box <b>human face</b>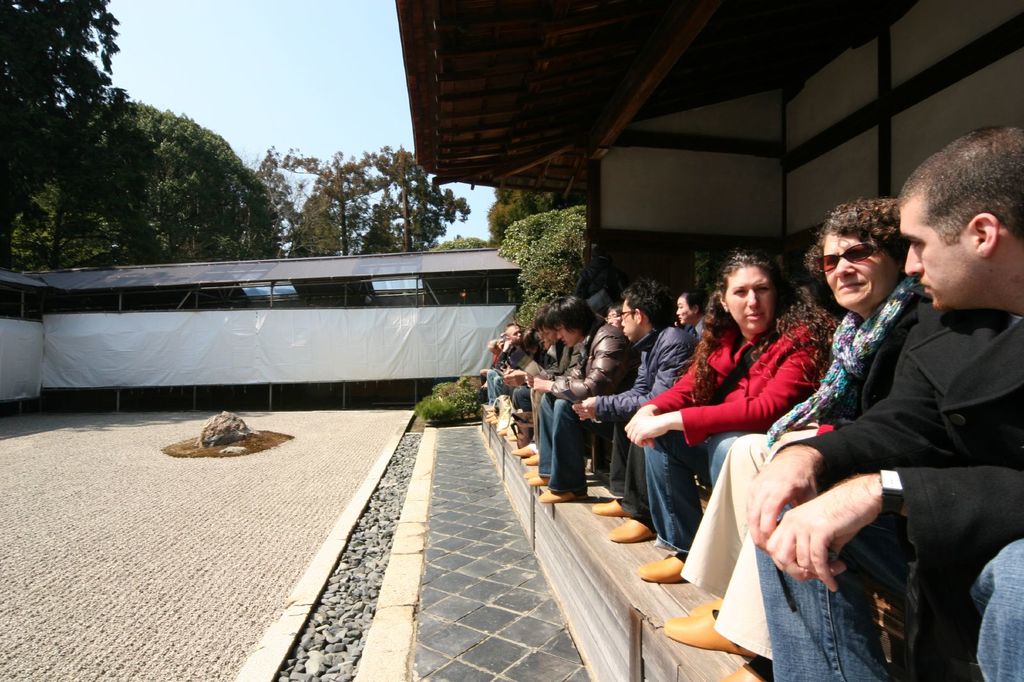
box(675, 295, 694, 326)
